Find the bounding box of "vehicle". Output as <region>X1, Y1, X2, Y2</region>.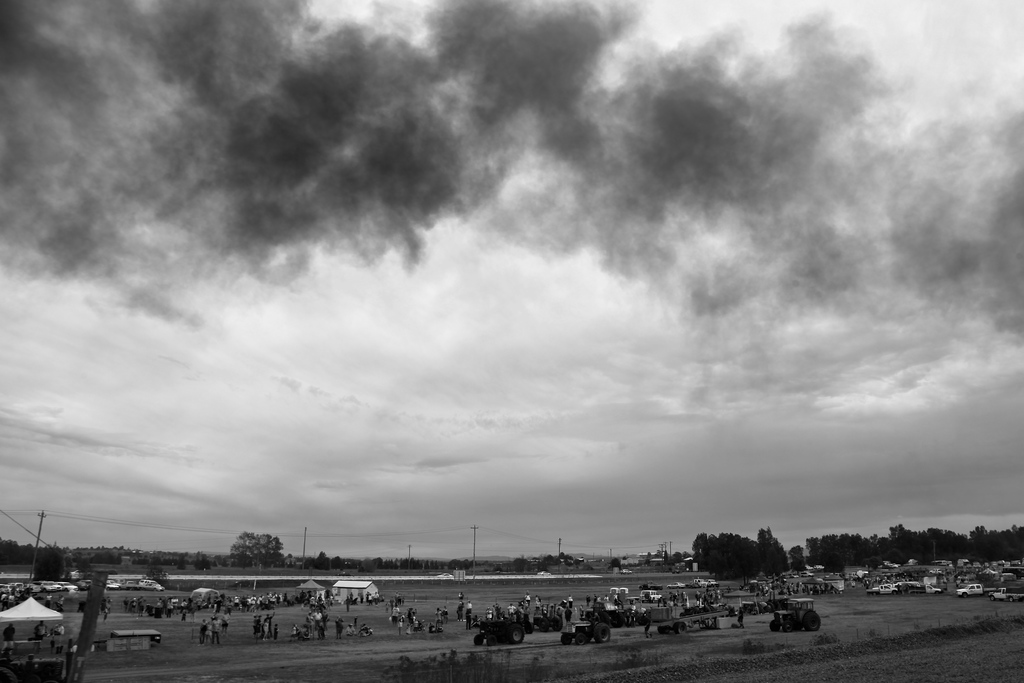
<region>872, 582, 900, 596</region>.
